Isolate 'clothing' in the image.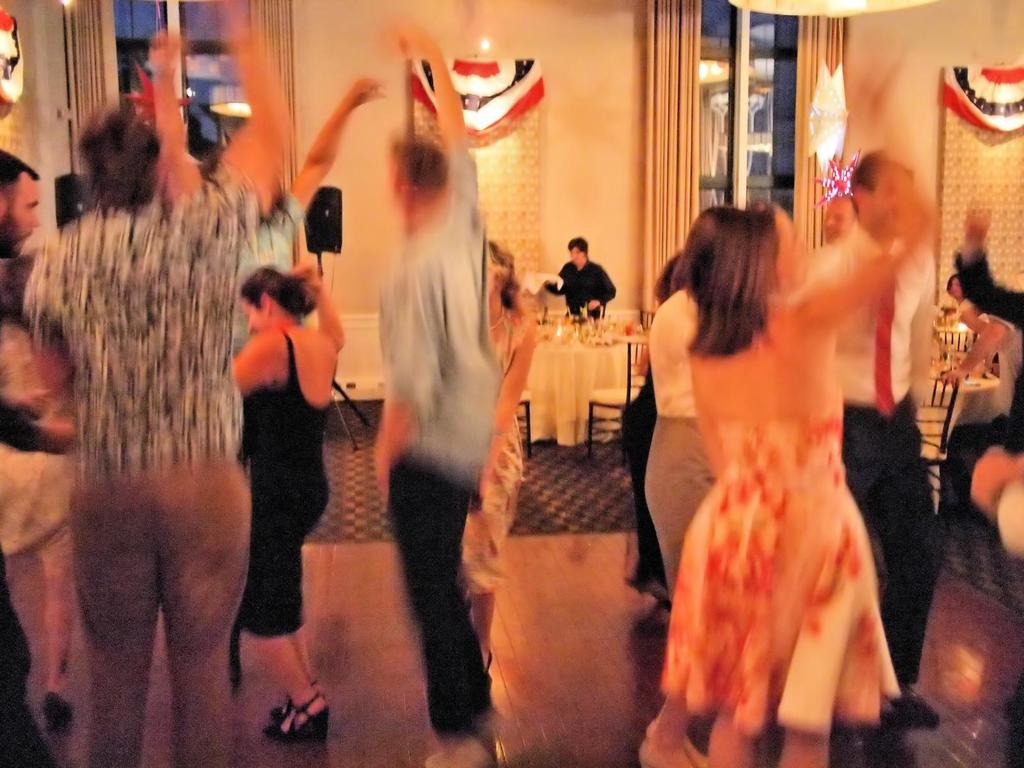
Isolated region: region(957, 238, 1023, 323).
